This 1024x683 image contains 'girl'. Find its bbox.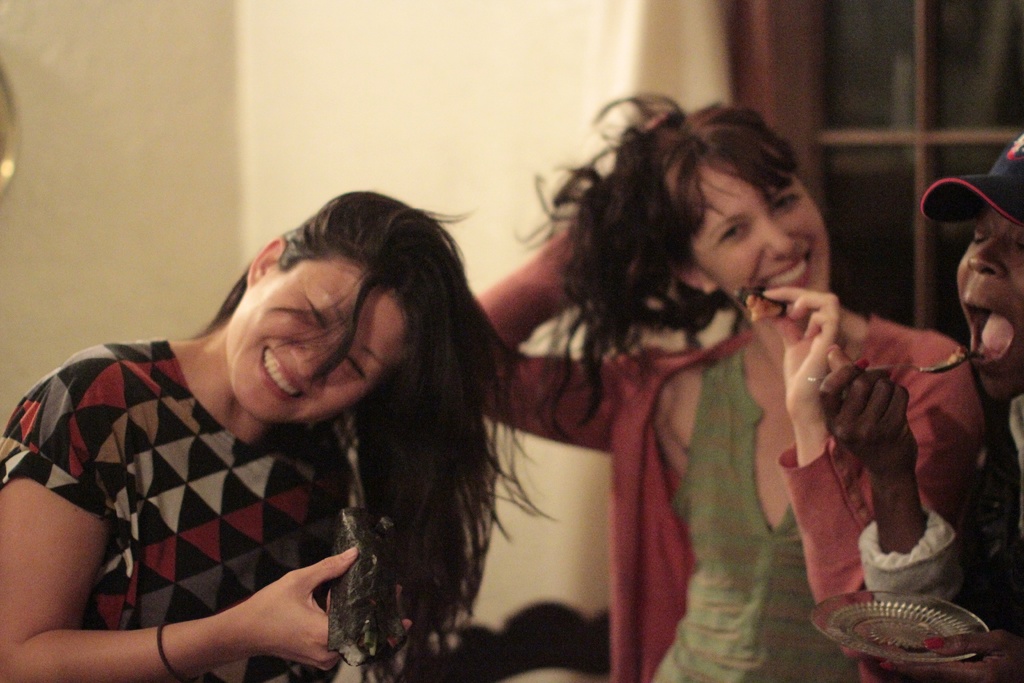
{"left": 1, "top": 186, "right": 549, "bottom": 682}.
